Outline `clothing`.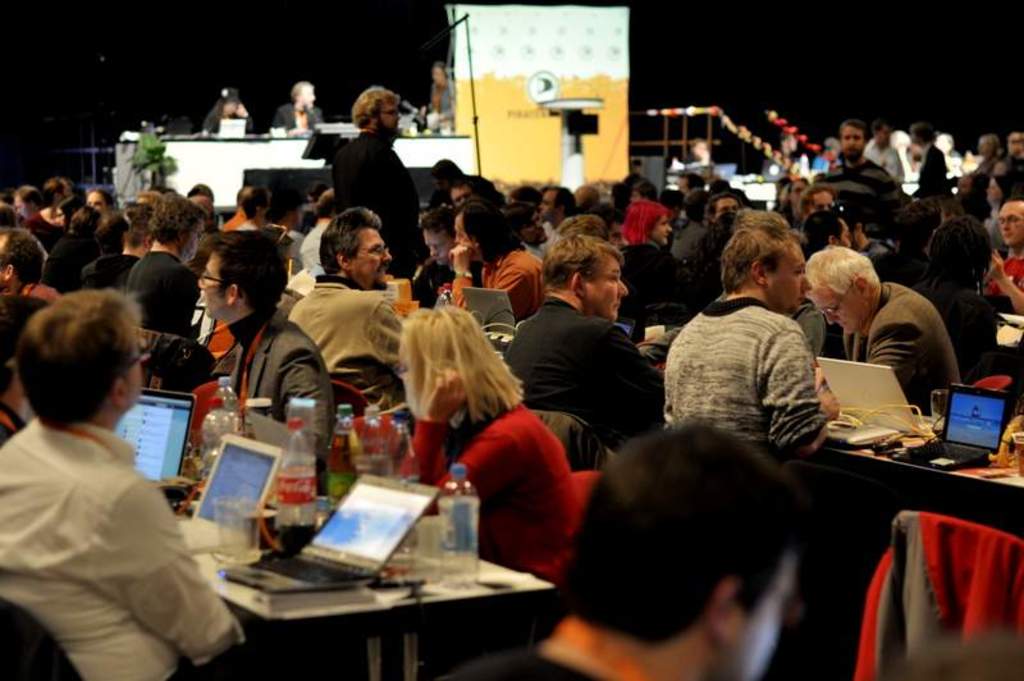
Outline: 831/159/905/211.
